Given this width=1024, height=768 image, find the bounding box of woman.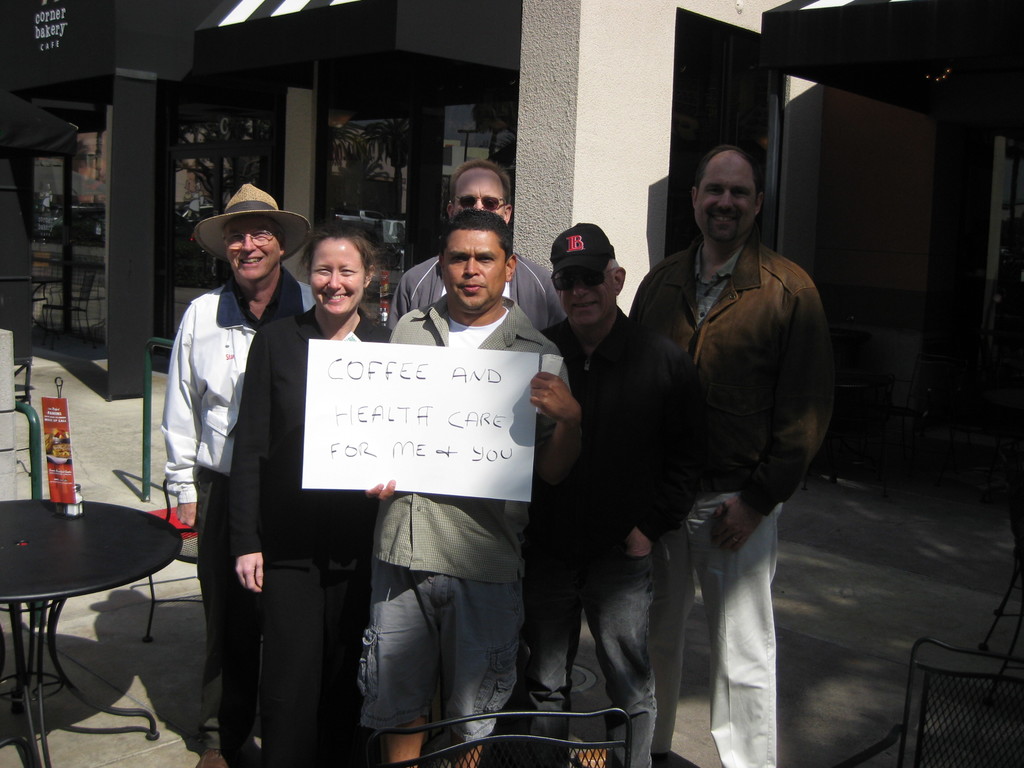
(227, 221, 393, 767).
